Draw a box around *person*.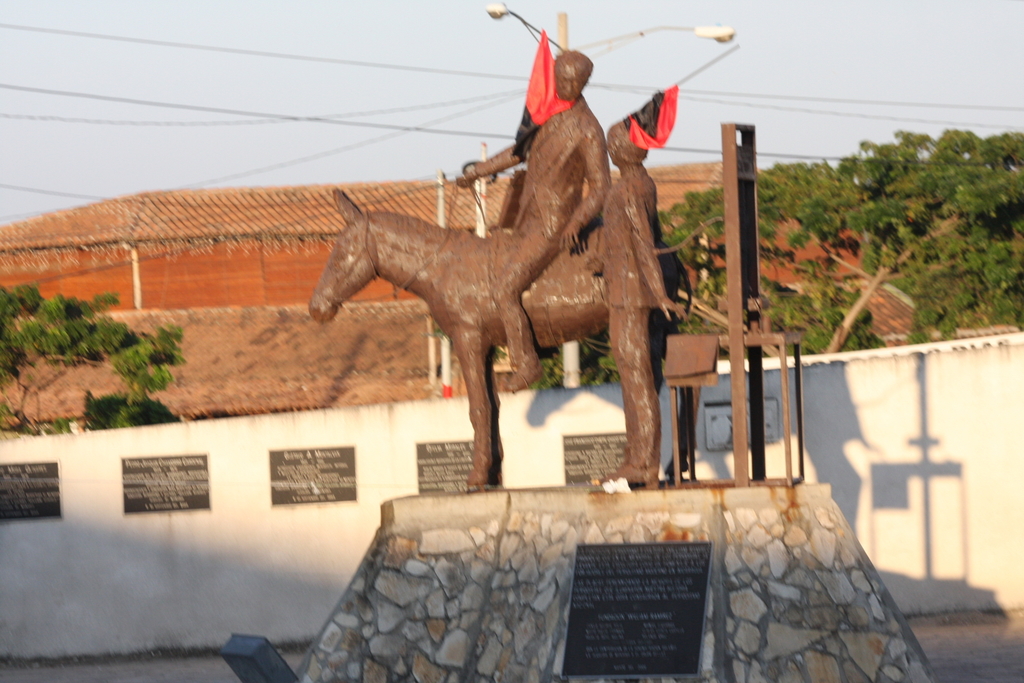
{"left": 451, "top": 44, "right": 611, "bottom": 395}.
